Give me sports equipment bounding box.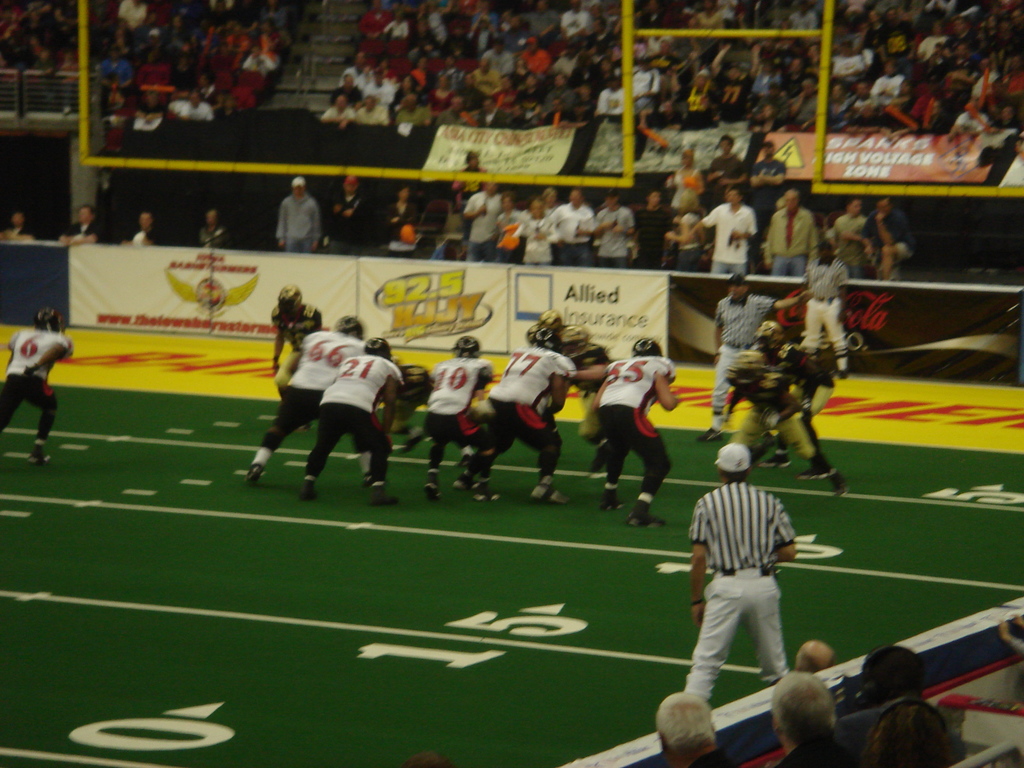
(561, 324, 586, 358).
